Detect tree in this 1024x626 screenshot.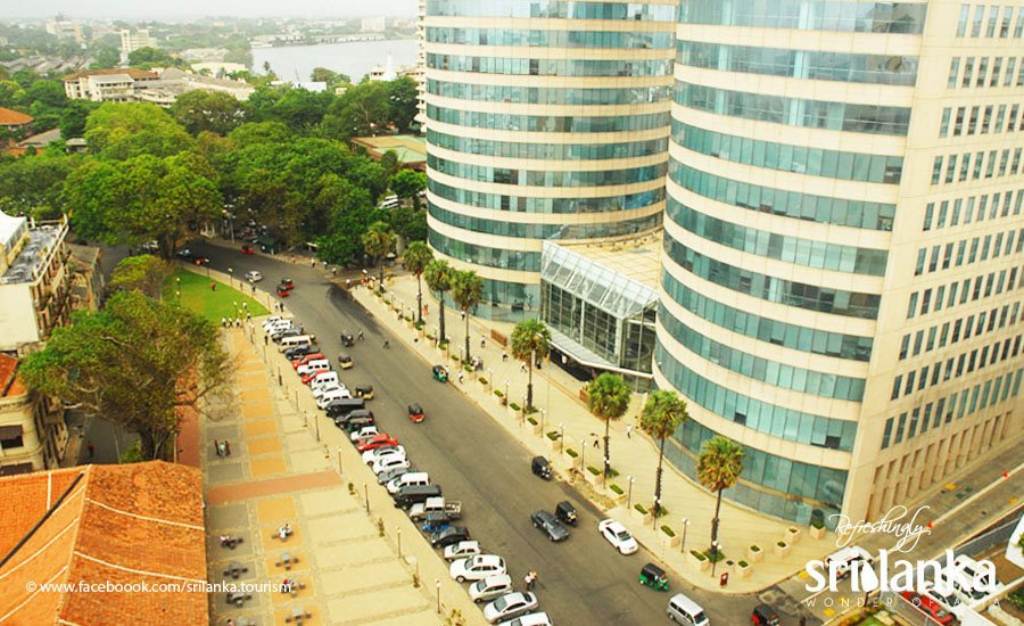
Detection: bbox=[404, 241, 433, 314].
